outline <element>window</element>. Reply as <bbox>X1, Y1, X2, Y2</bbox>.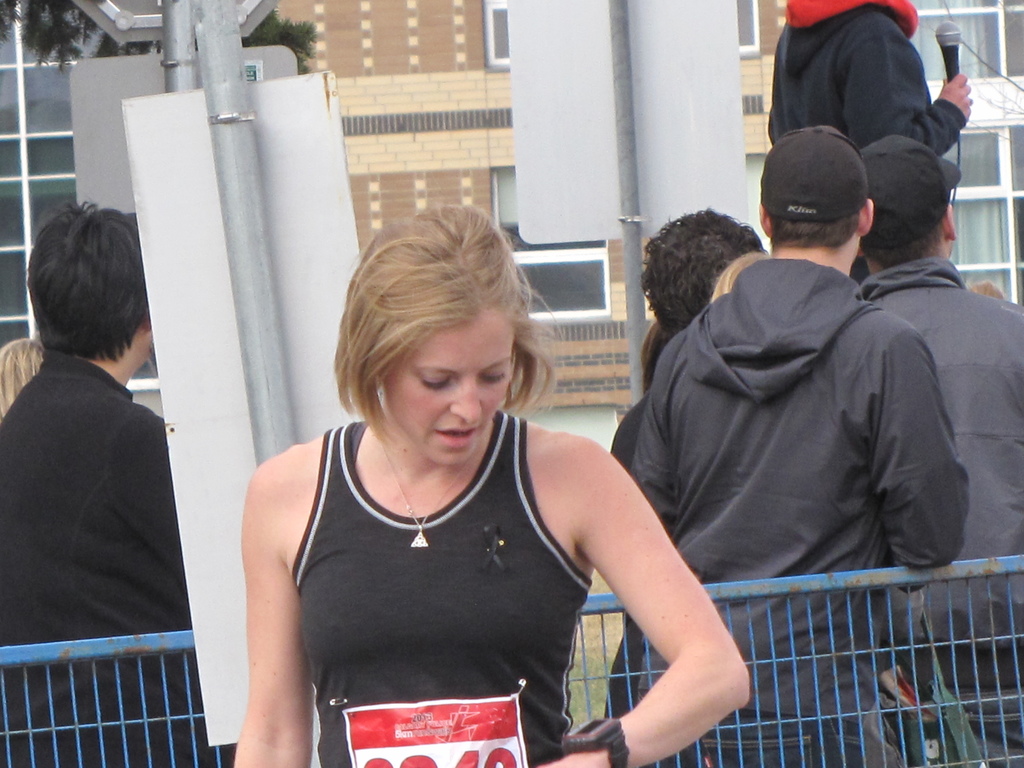
<bbox>478, 0, 511, 73</bbox>.
